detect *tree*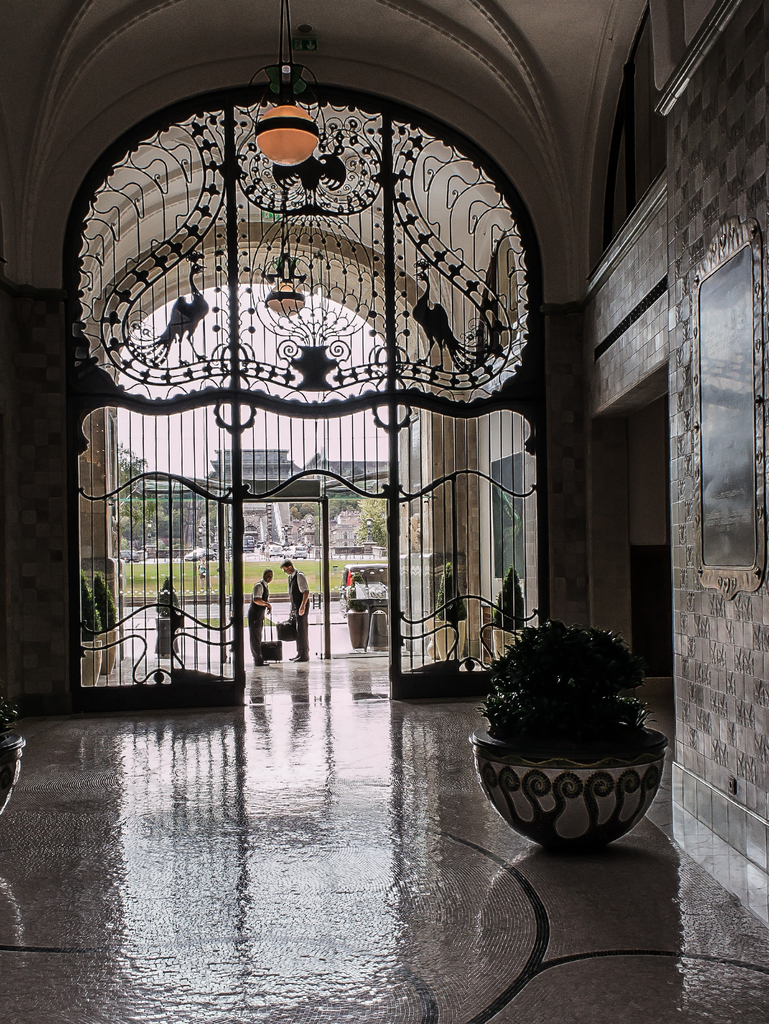
(left=356, top=496, right=385, bottom=547)
